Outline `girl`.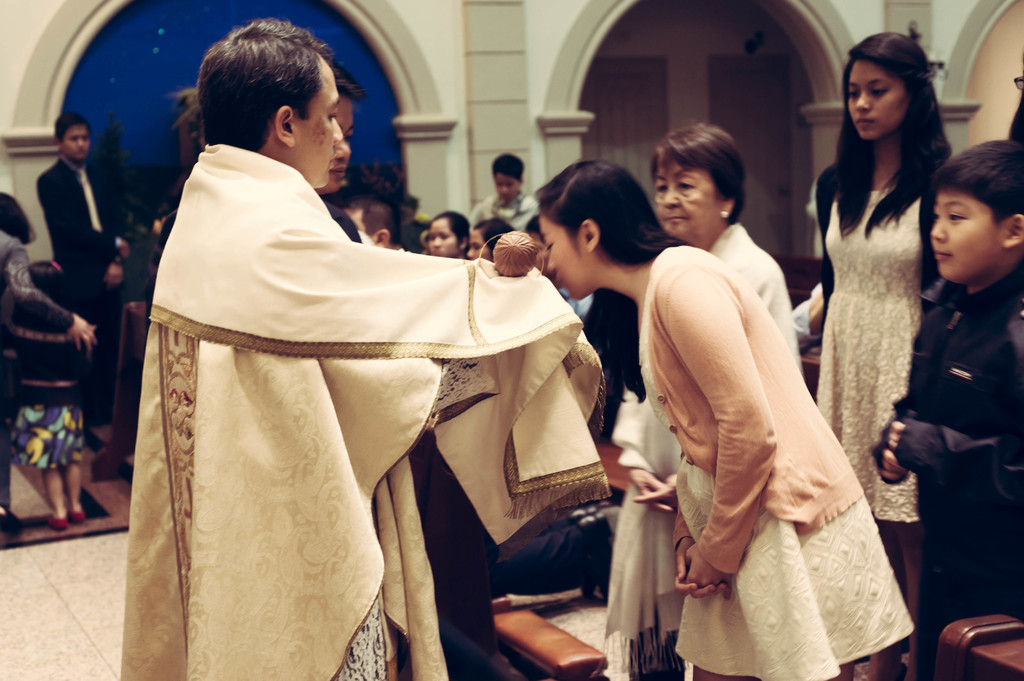
Outline: {"x1": 432, "y1": 212, "x2": 473, "y2": 258}.
